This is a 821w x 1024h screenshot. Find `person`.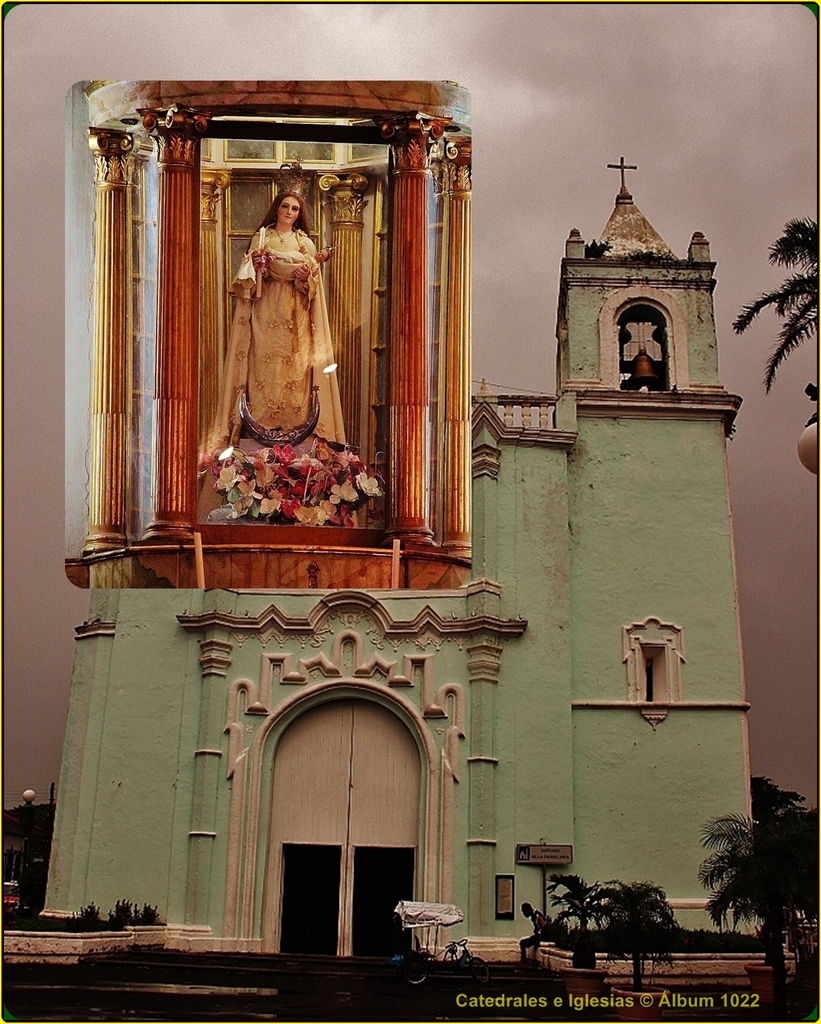
Bounding box: (222, 188, 327, 438).
